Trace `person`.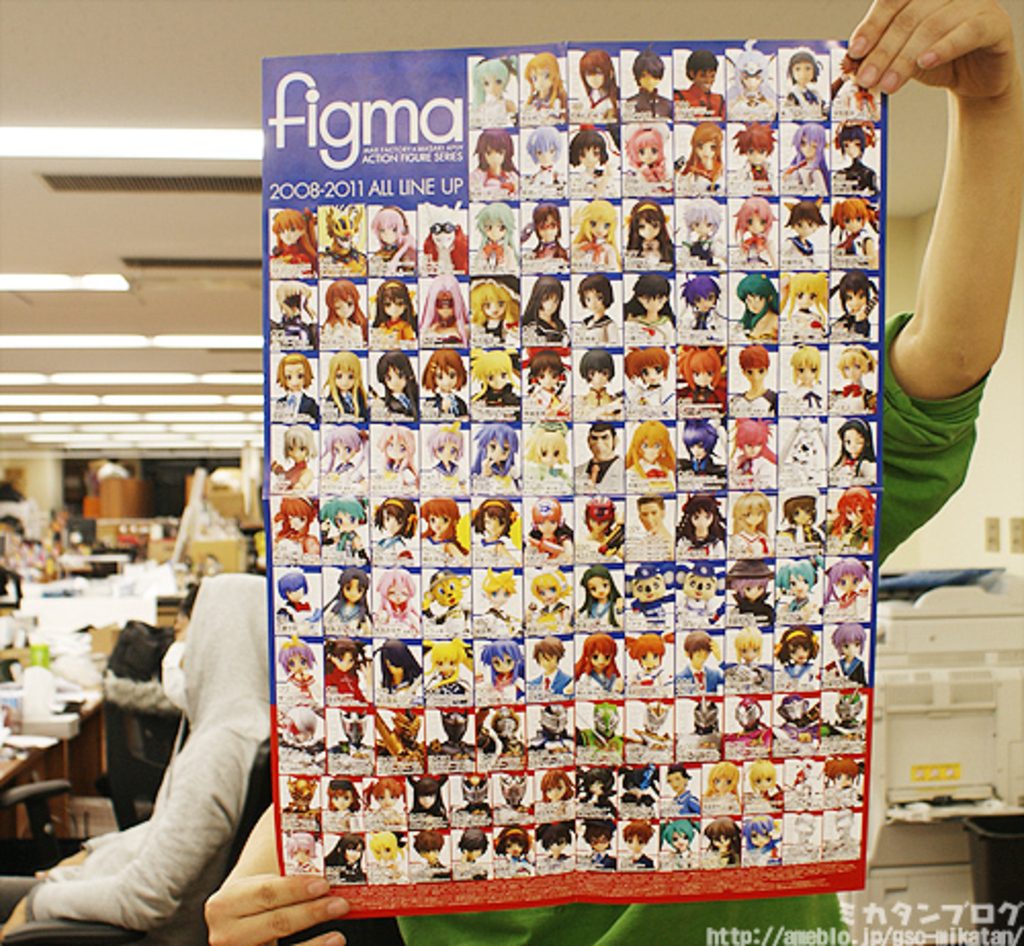
Traced to rect(791, 356, 823, 414).
